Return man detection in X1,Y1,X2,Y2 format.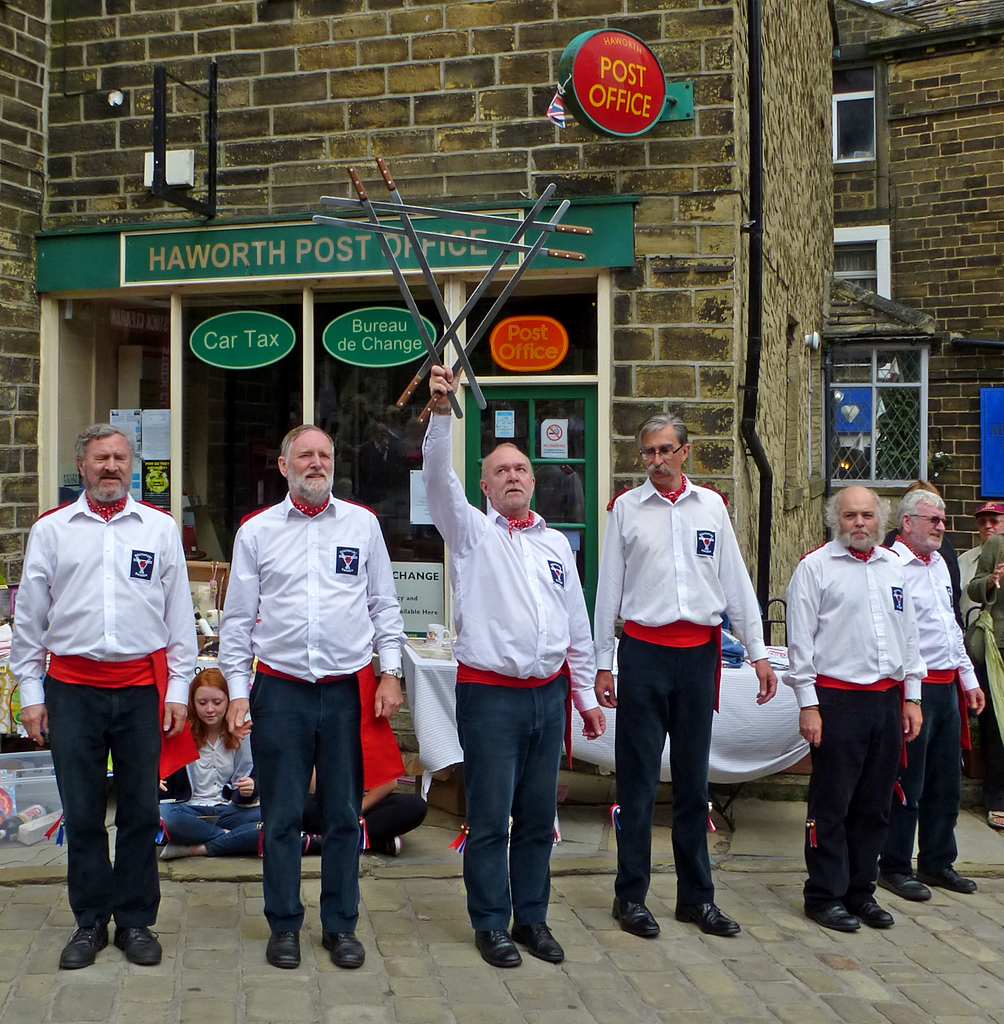
421,363,606,972.
